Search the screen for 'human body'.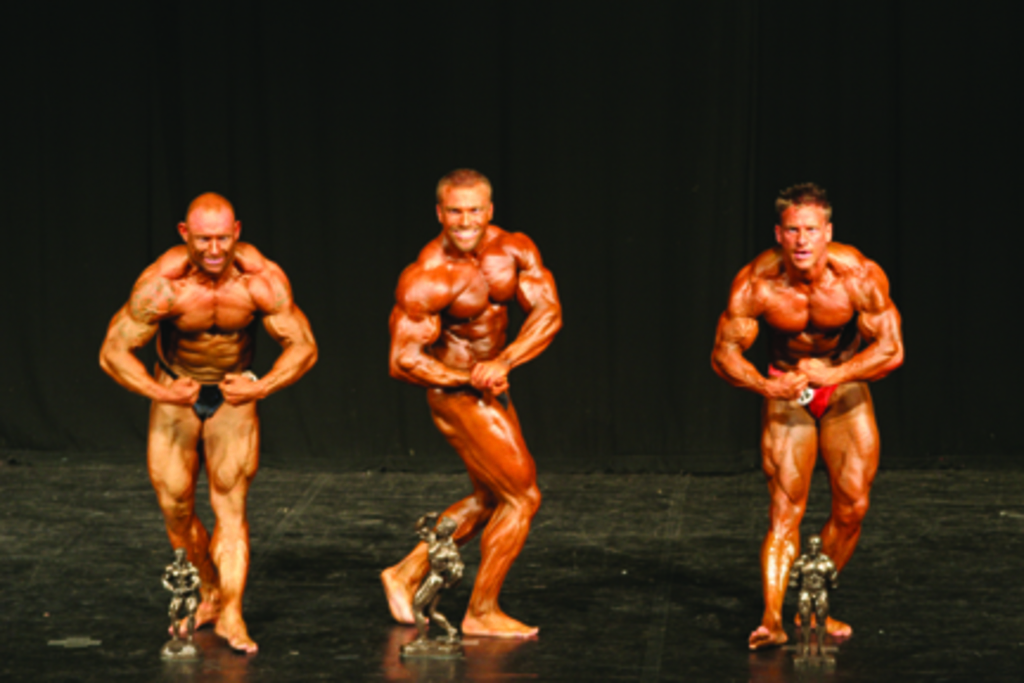
Found at BBox(699, 240, 903, 666).
